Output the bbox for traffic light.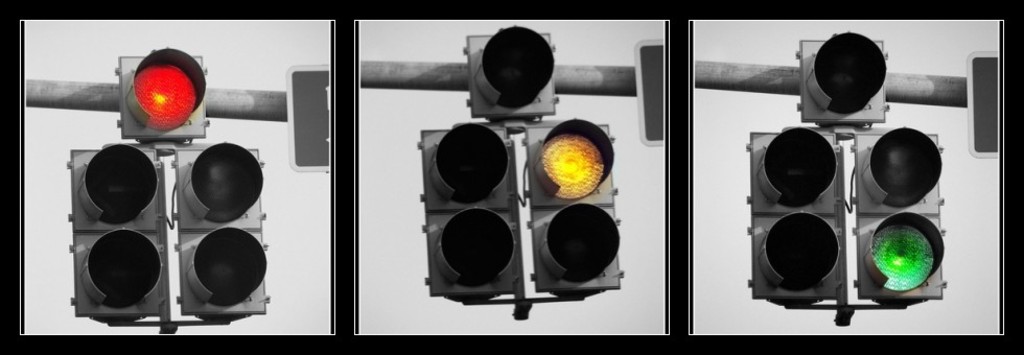
745:29:948:328.
